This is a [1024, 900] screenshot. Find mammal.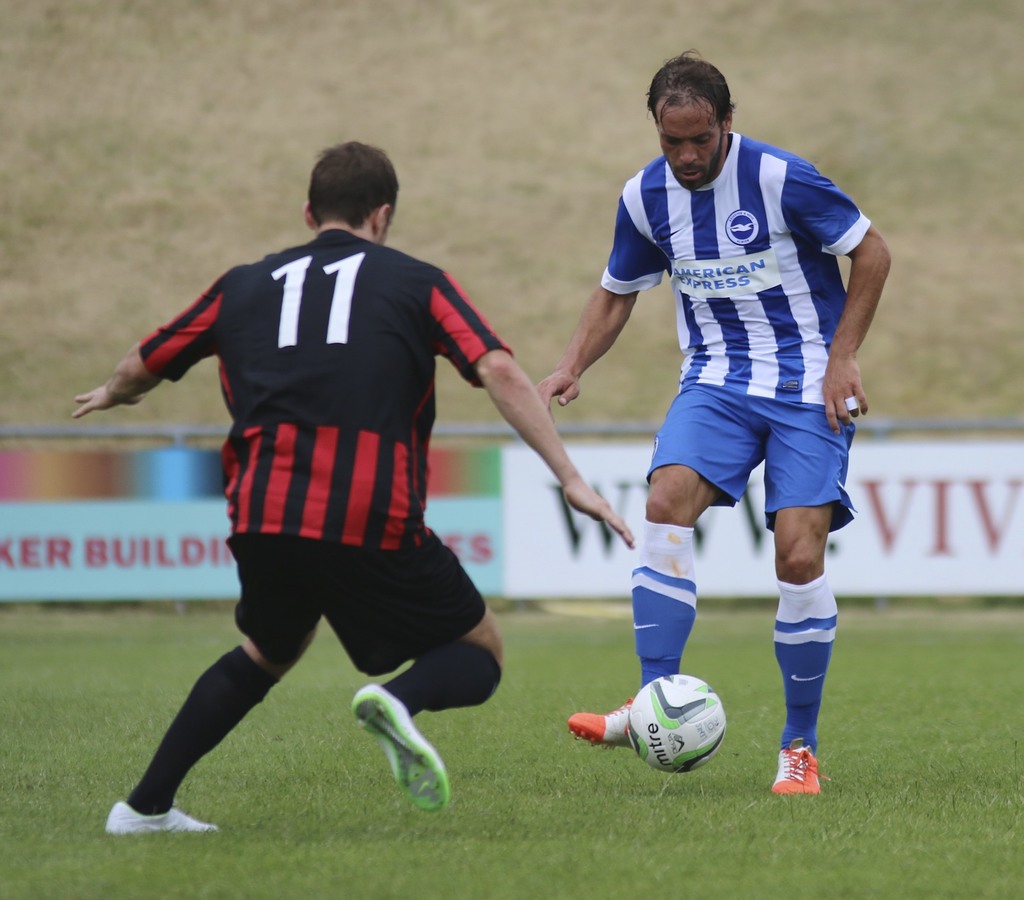
Bounding box: rect(65, 137, 639, 839).
